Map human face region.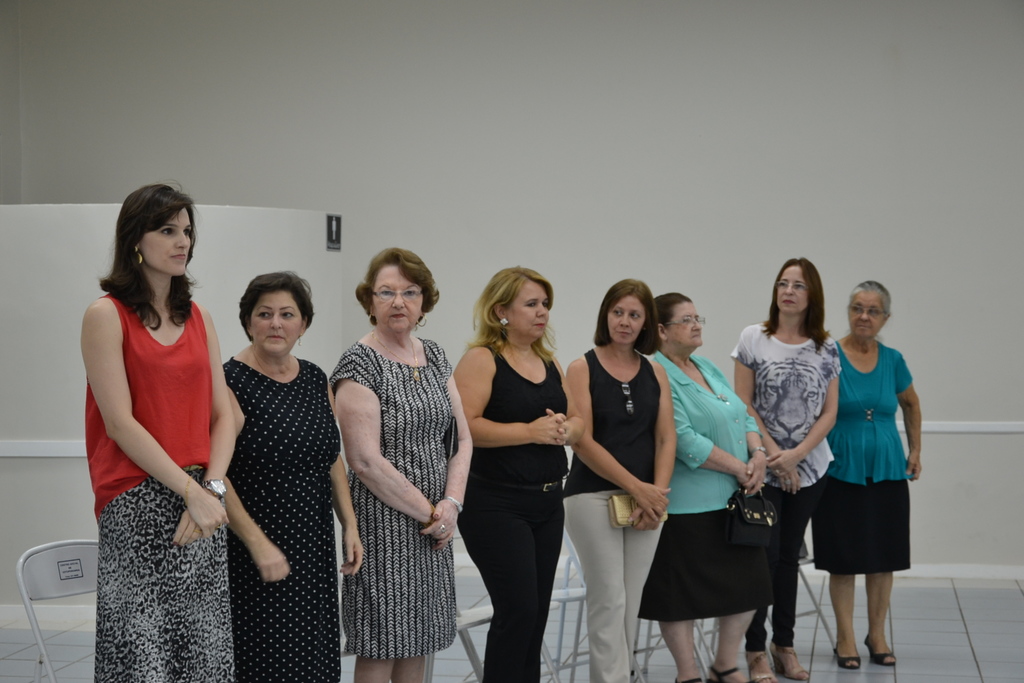
Mapped to BBox(846, 290, 884, 340).
